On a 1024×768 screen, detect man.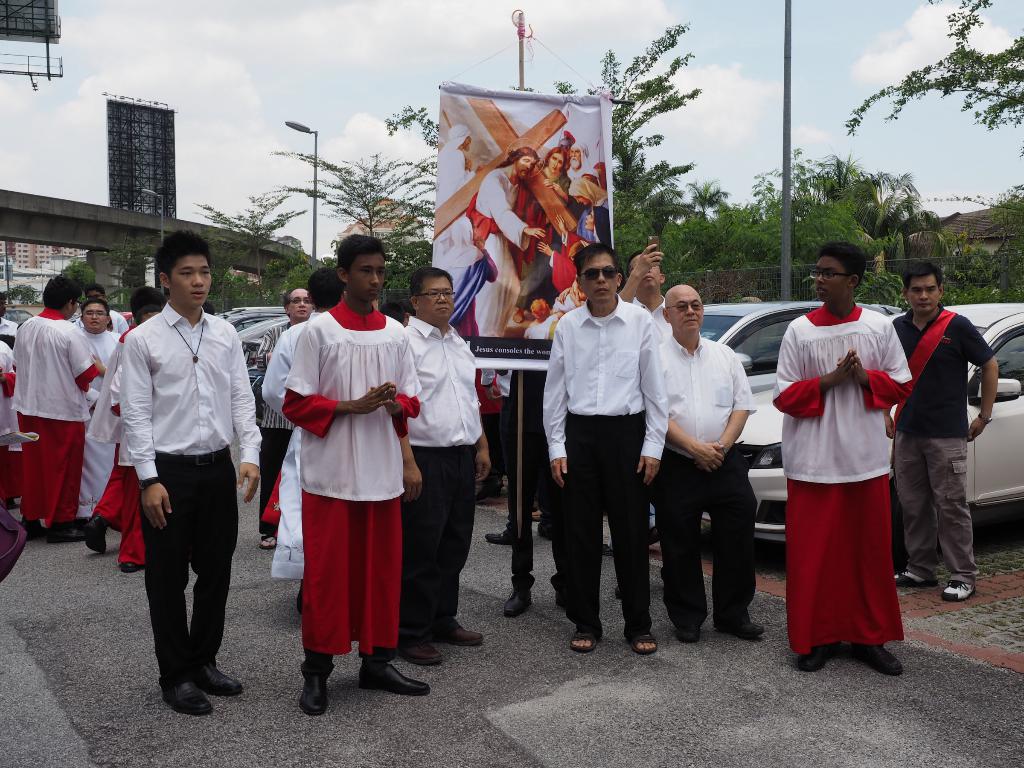
BBox(260, 290, 328, 548).
